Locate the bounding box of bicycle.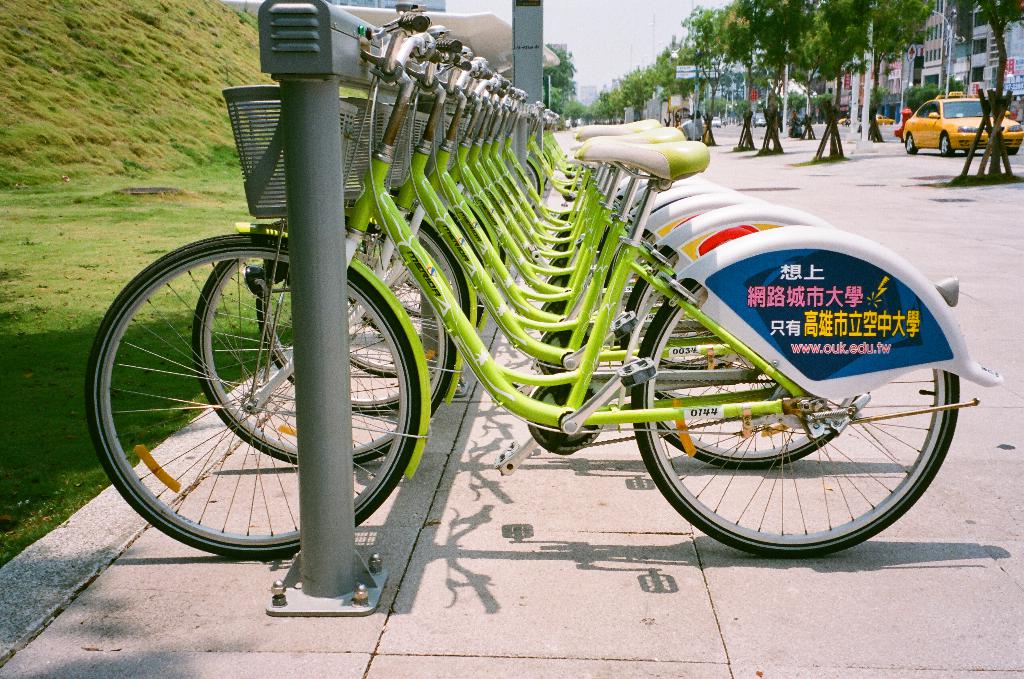
Bounding box: <box>505,82,682,214</box>.
